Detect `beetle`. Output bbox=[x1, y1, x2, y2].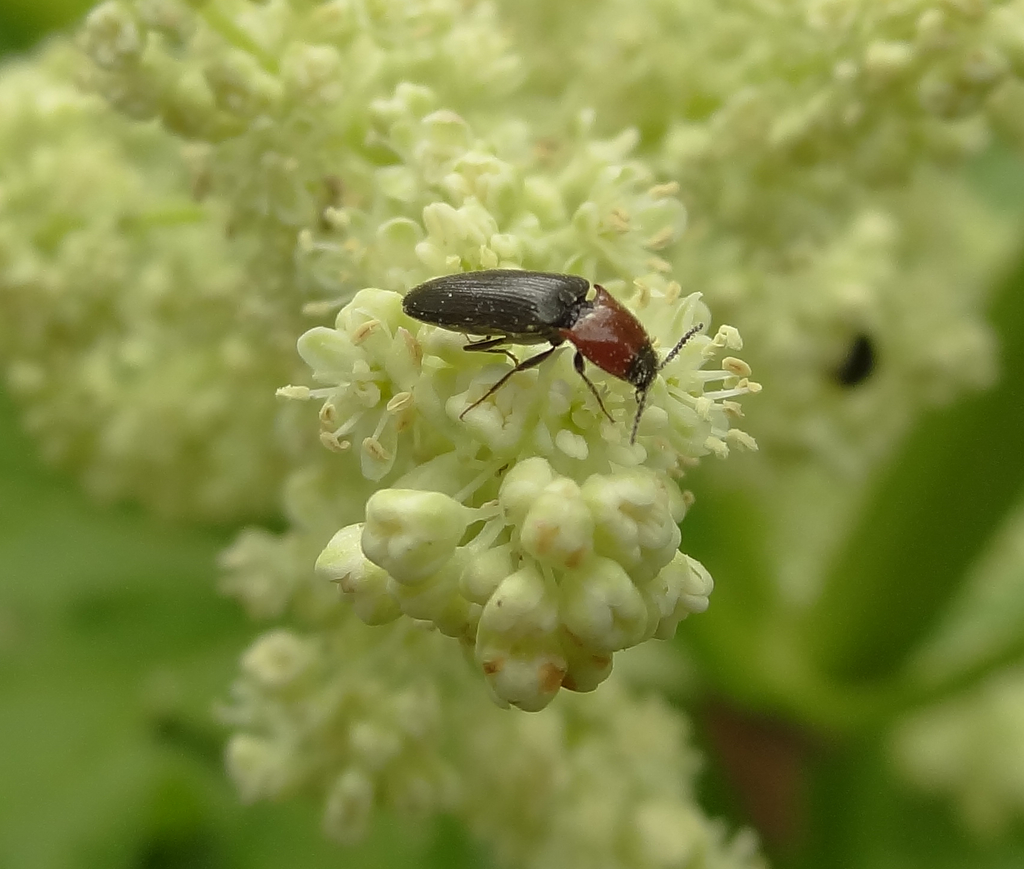
bbox=[362, 266, 679, 440].
